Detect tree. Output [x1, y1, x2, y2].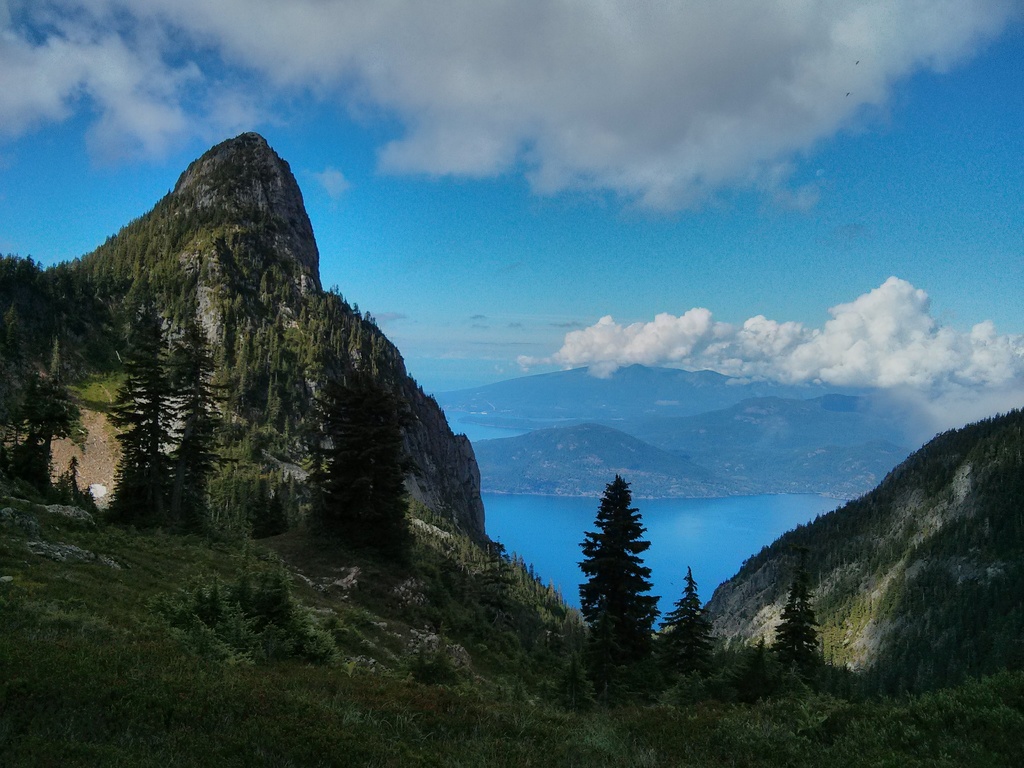
[164, 282, 241, 560].
